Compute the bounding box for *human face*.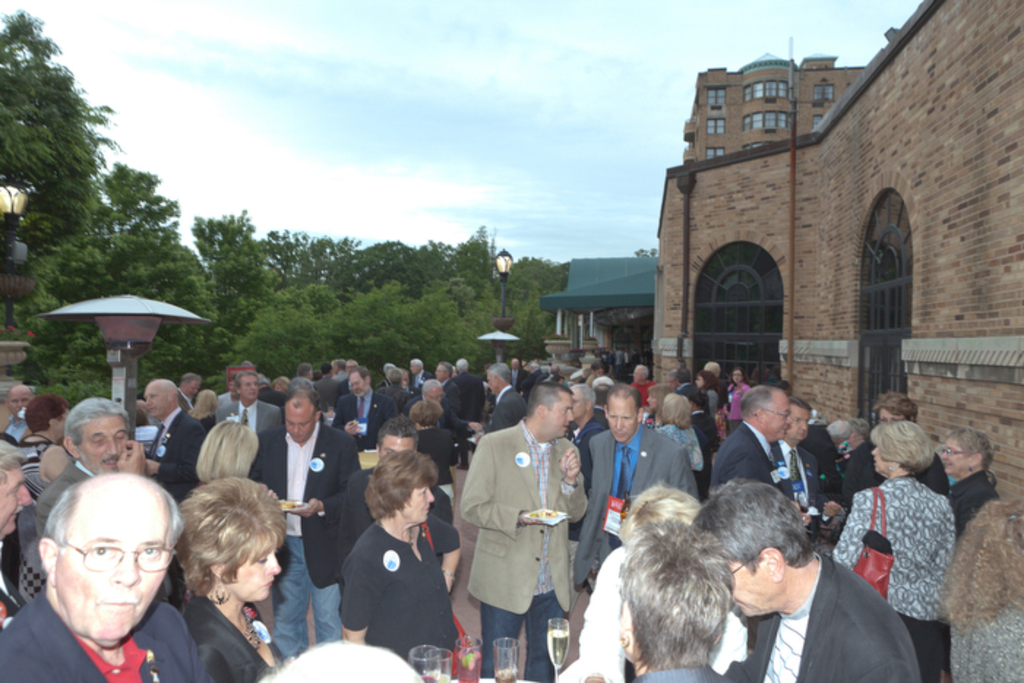
[x1=231, y1=534, x2=281, y2=600].
